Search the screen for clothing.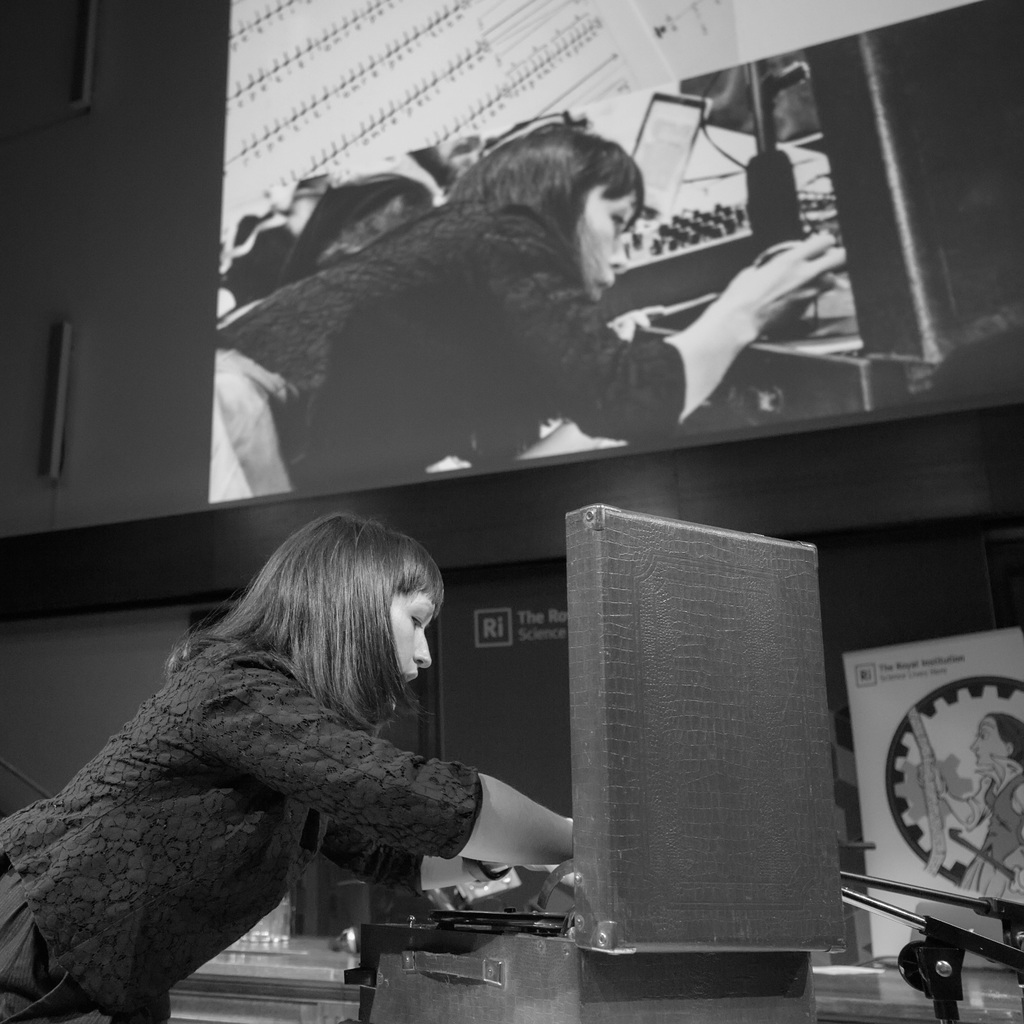
Found at <bbox>221, 202, 692, 505</bbox>.
